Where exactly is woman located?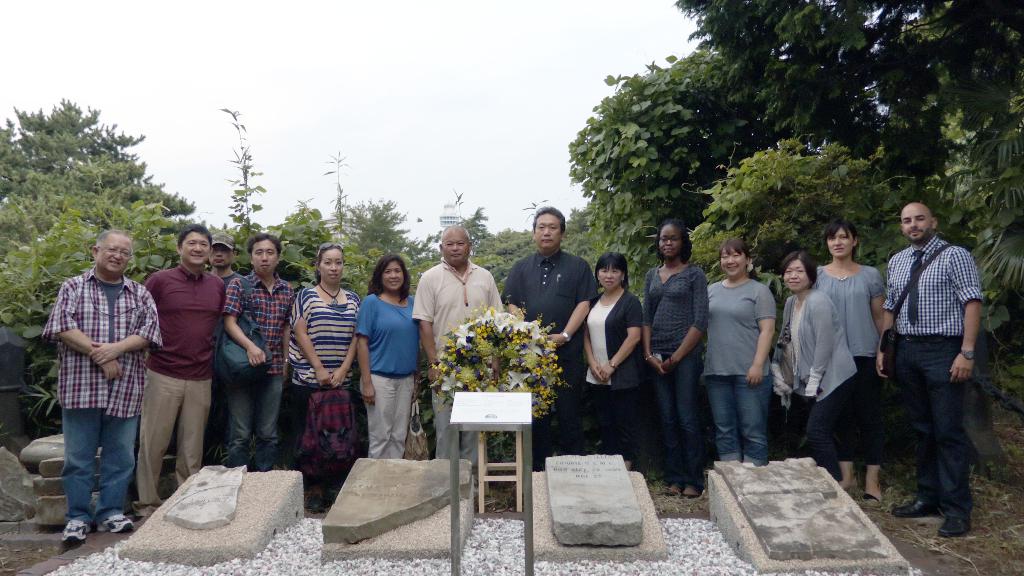
Its bounding box is select_region(347, 257, 426, 467).
